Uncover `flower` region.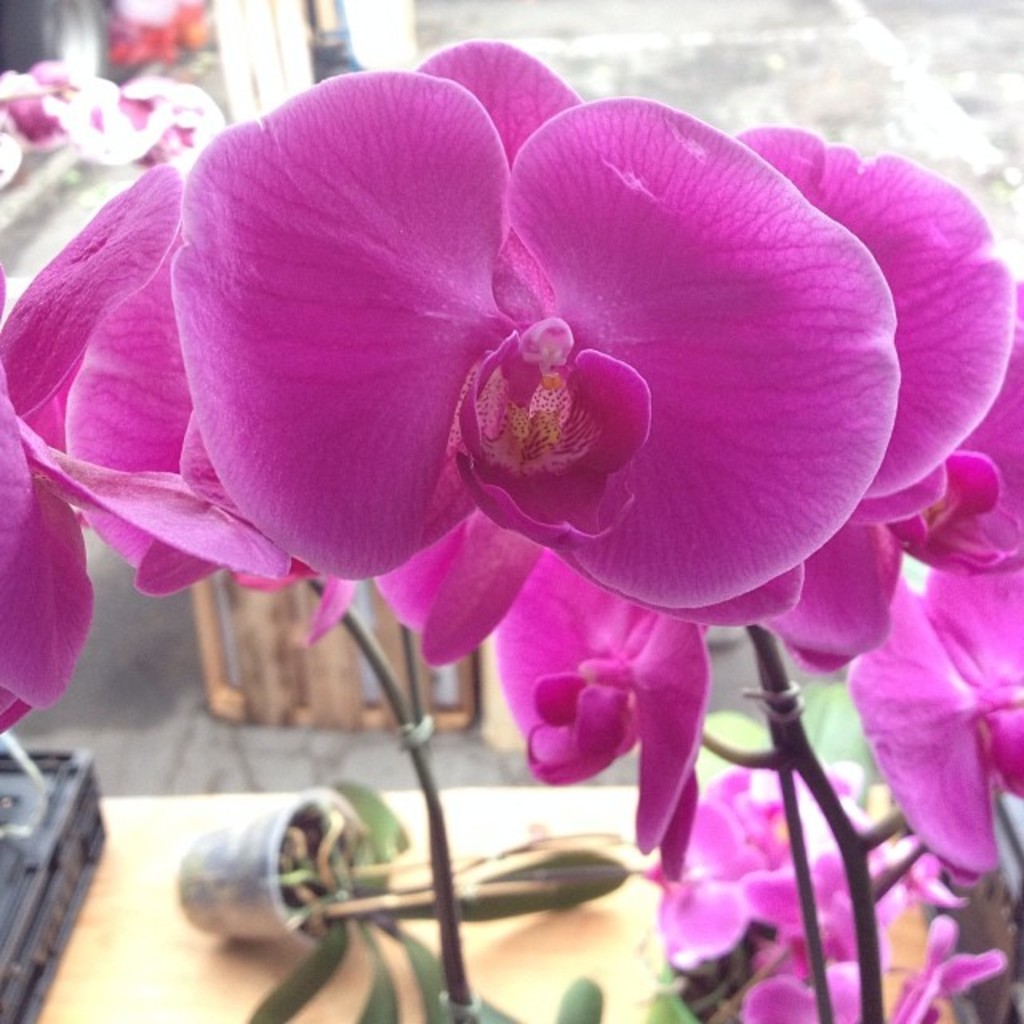
Uncovered: crop(843, 557, 1022, 886).
